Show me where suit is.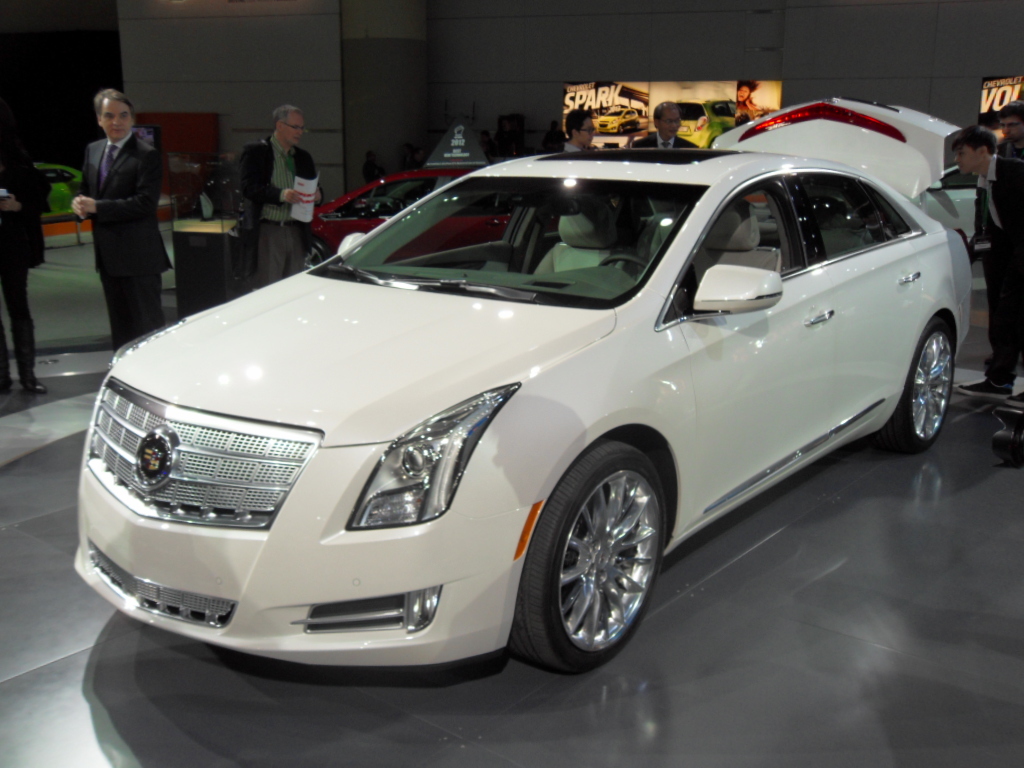
suit is at box=[975, 149, 1023, 264].
